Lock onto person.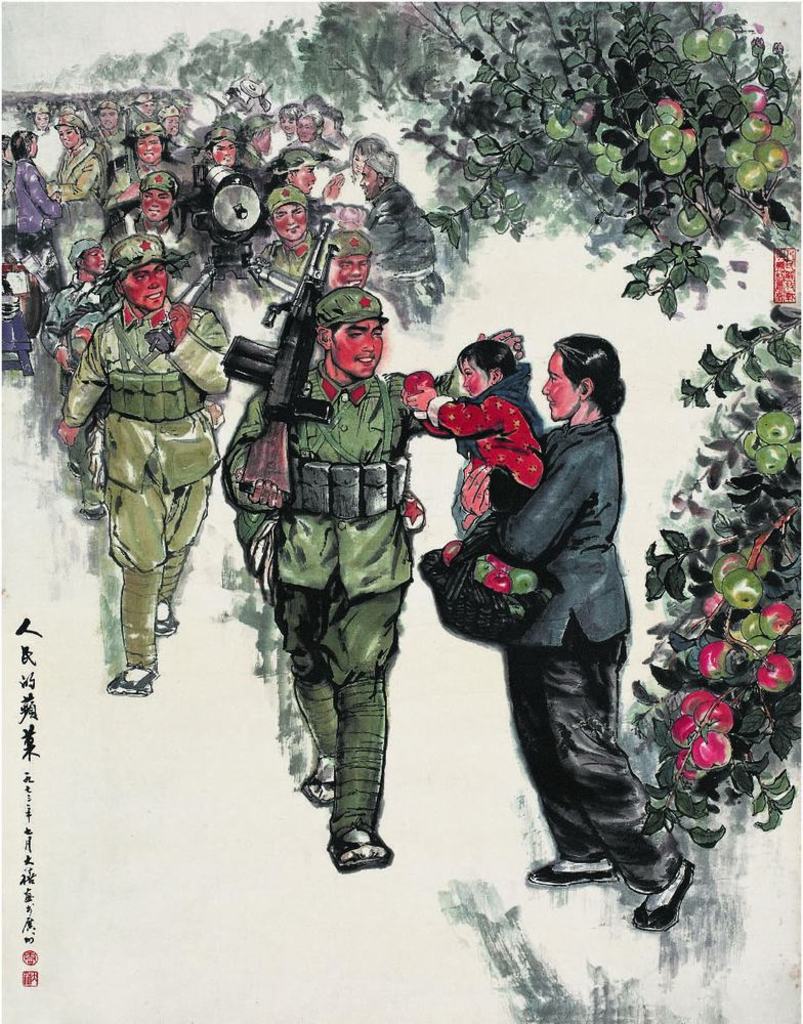
Locked: {"x1": 482, "y1": 331, "x2": 703, "y2": 928}.
